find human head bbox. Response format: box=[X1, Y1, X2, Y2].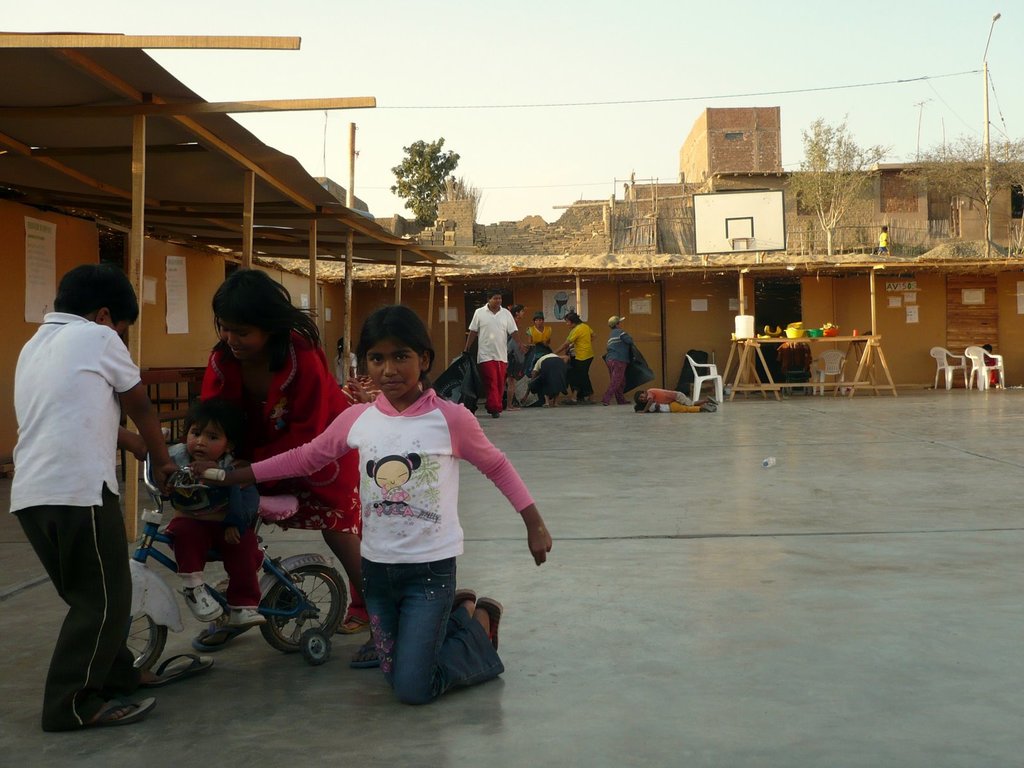
box=[202, 273, 298, 366].
